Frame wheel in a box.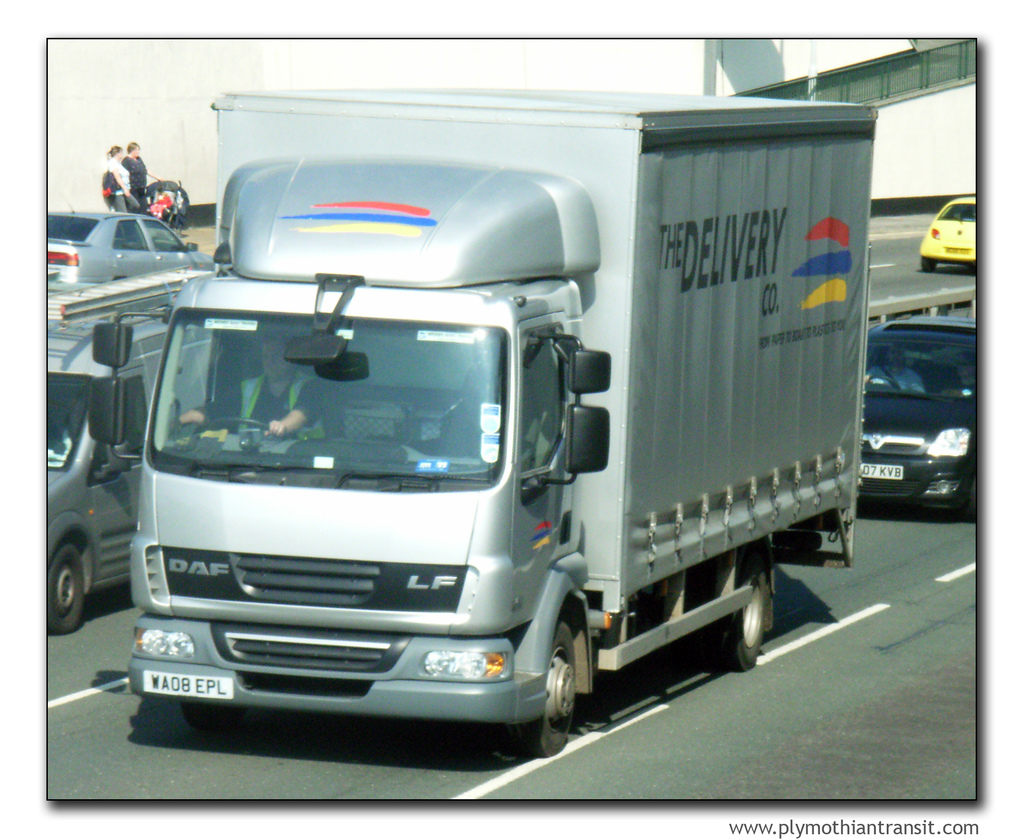
detection(201, 418, 284, 443).
